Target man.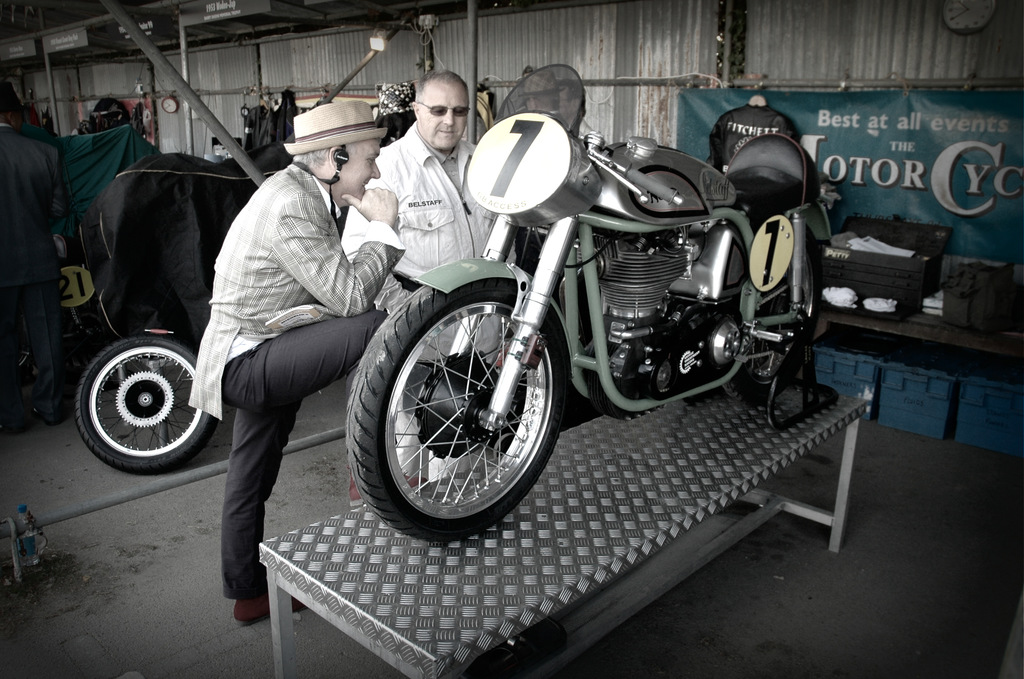
Target region: detection(0, 101, 70, 435).
